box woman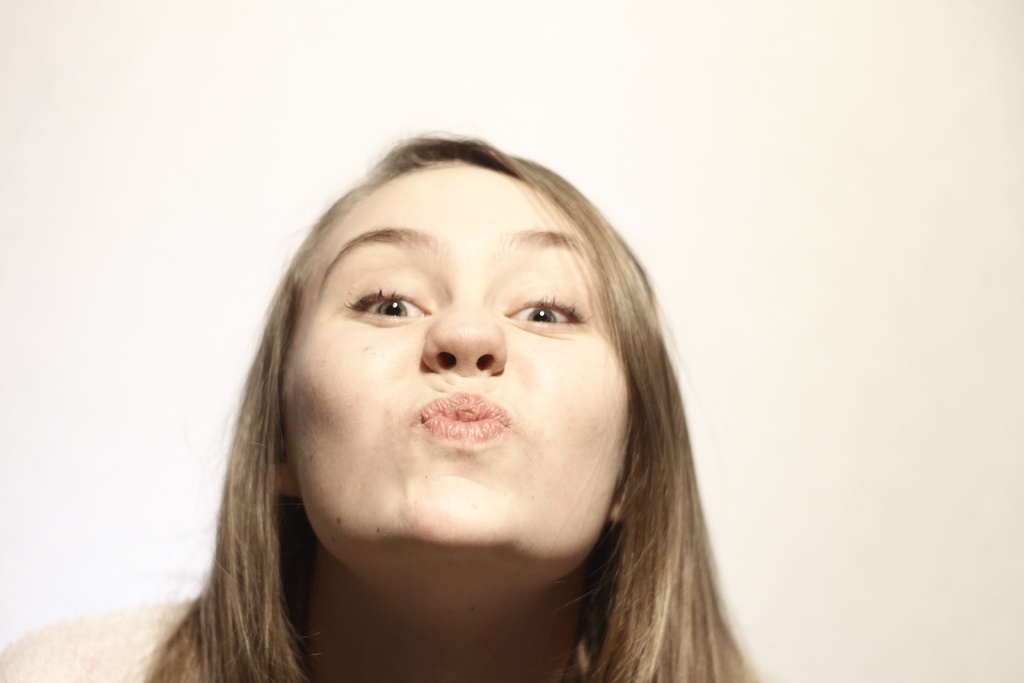
<bbox>0, 127, 769, 682</bbox>
